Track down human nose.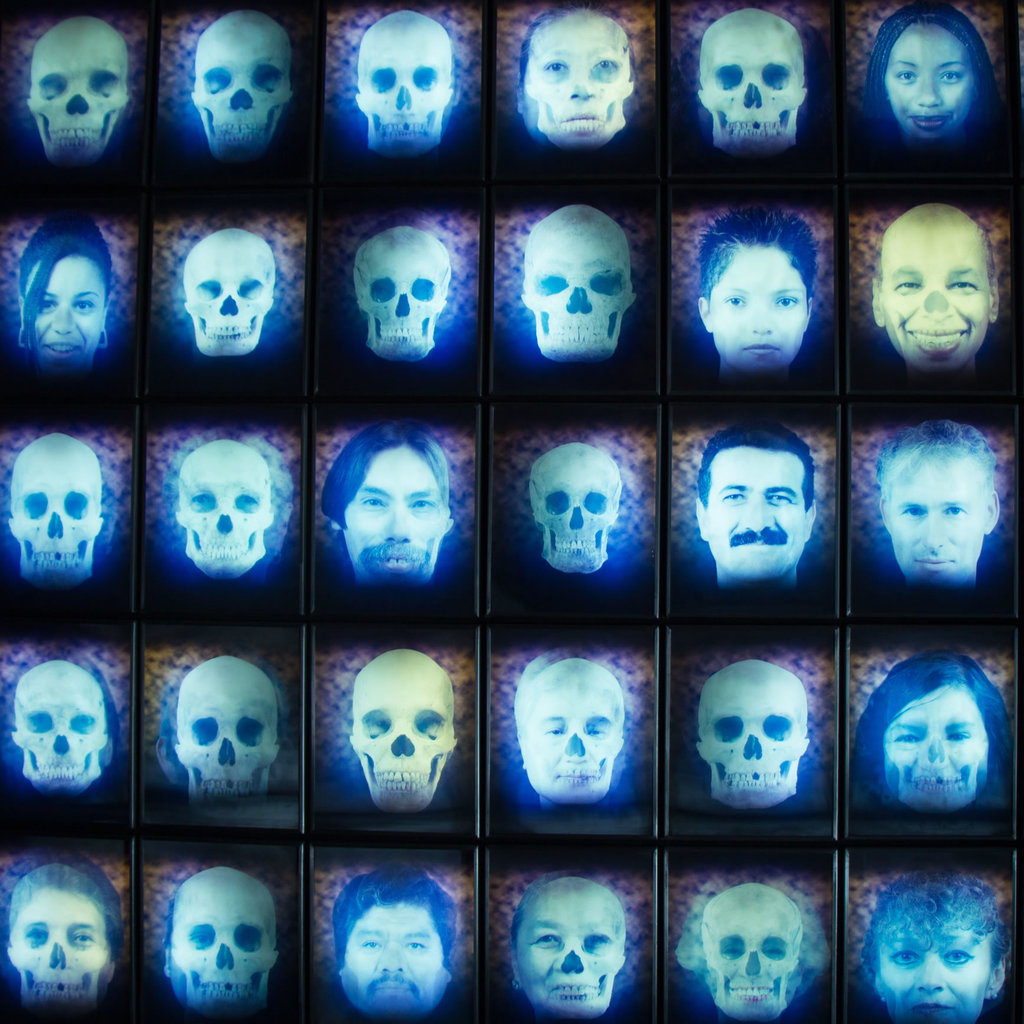
Tracked to {"x1": 914, "y1": 950, "x2": 948, "y2": 998}.
